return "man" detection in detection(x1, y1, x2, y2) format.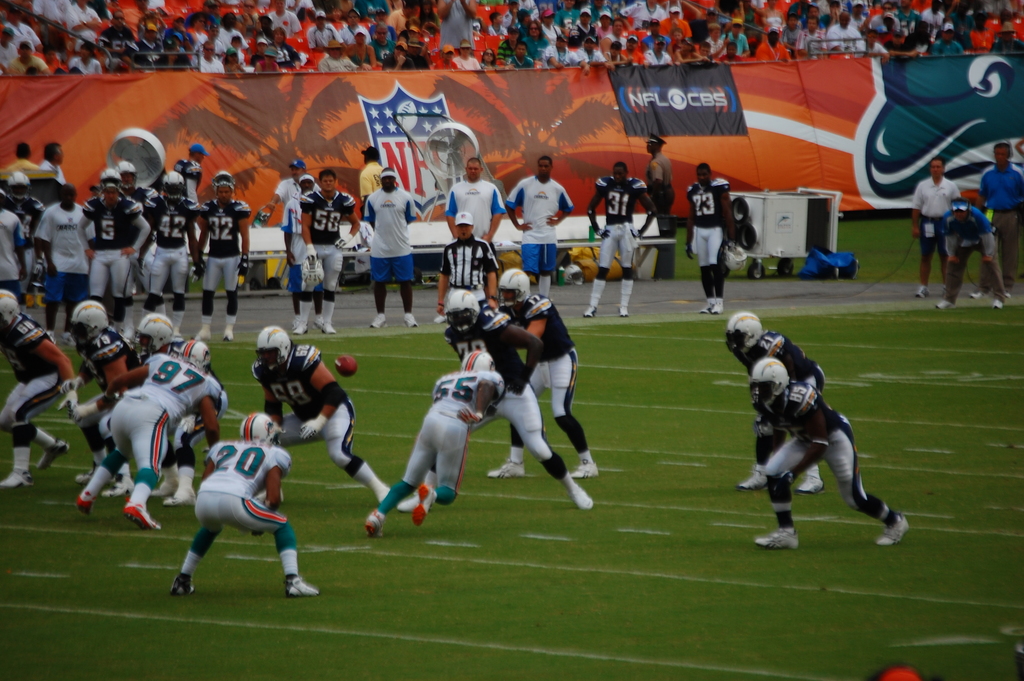
detection(369, 24, 397, 65).
